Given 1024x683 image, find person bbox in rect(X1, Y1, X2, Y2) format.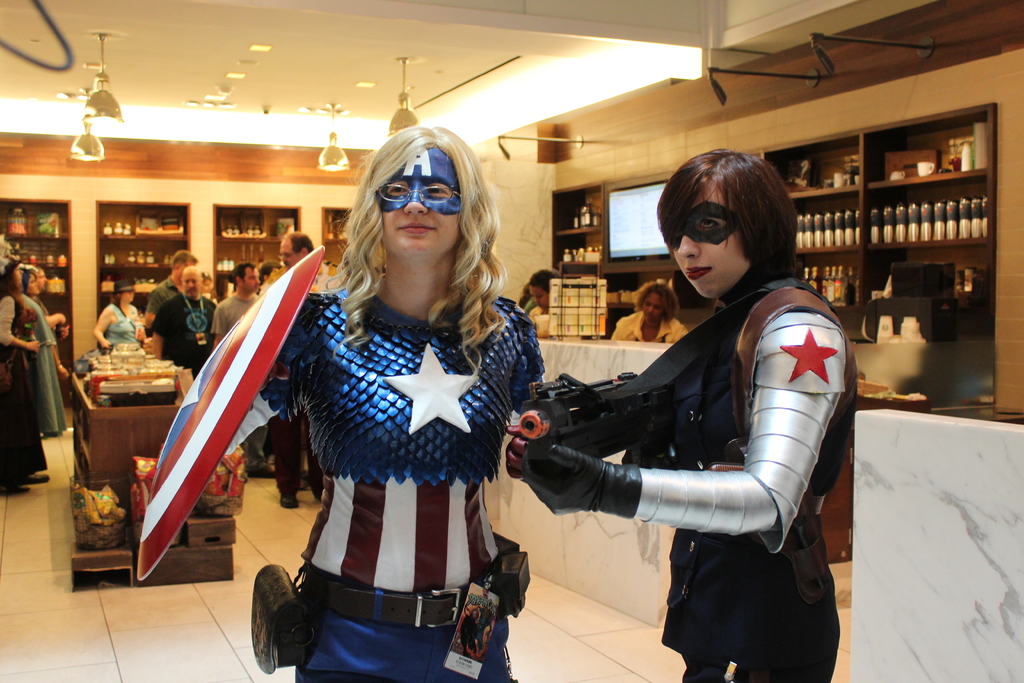
rect(612, 277, 691, 348).
